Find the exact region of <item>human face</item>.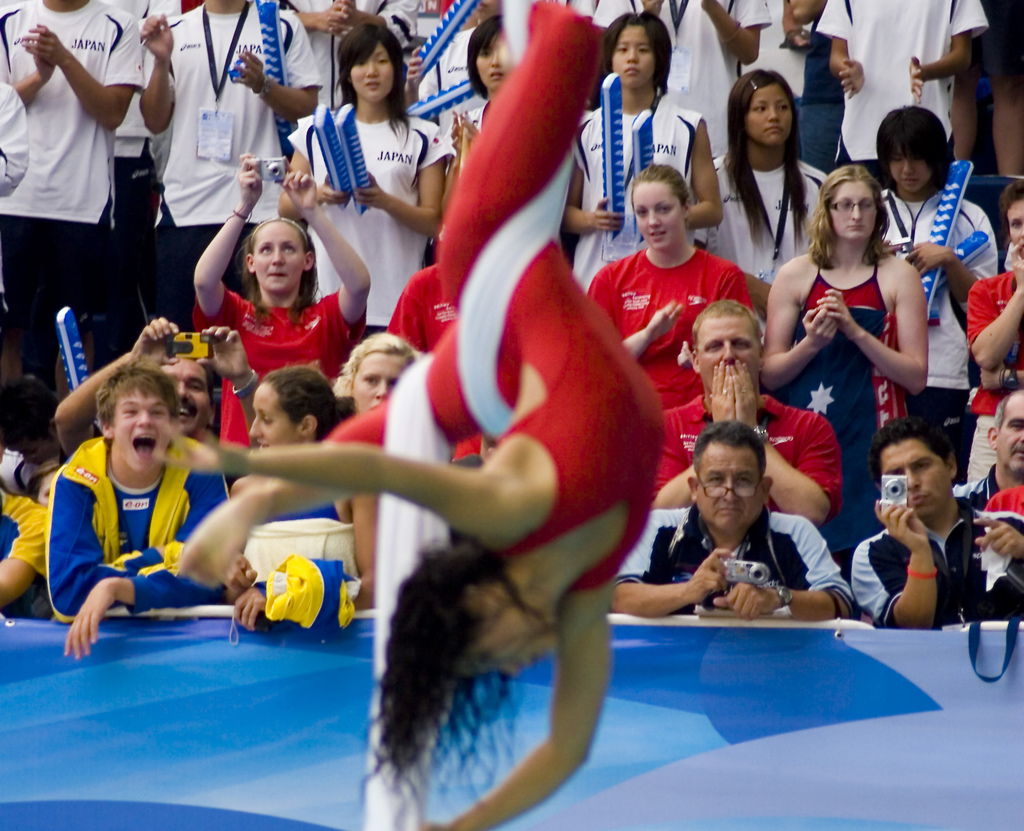
Exact region: l=11, t=439, r=58, b=472.
